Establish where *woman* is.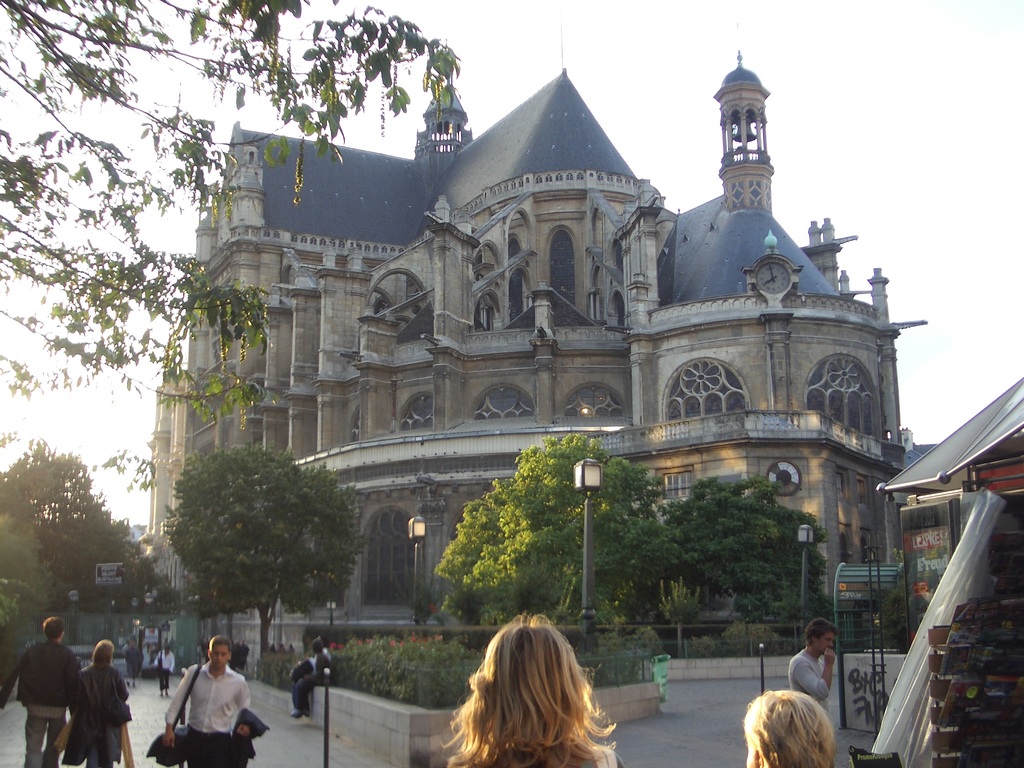
Established at pyautogui.locateOnScreen(745, 691, 835, 767).
